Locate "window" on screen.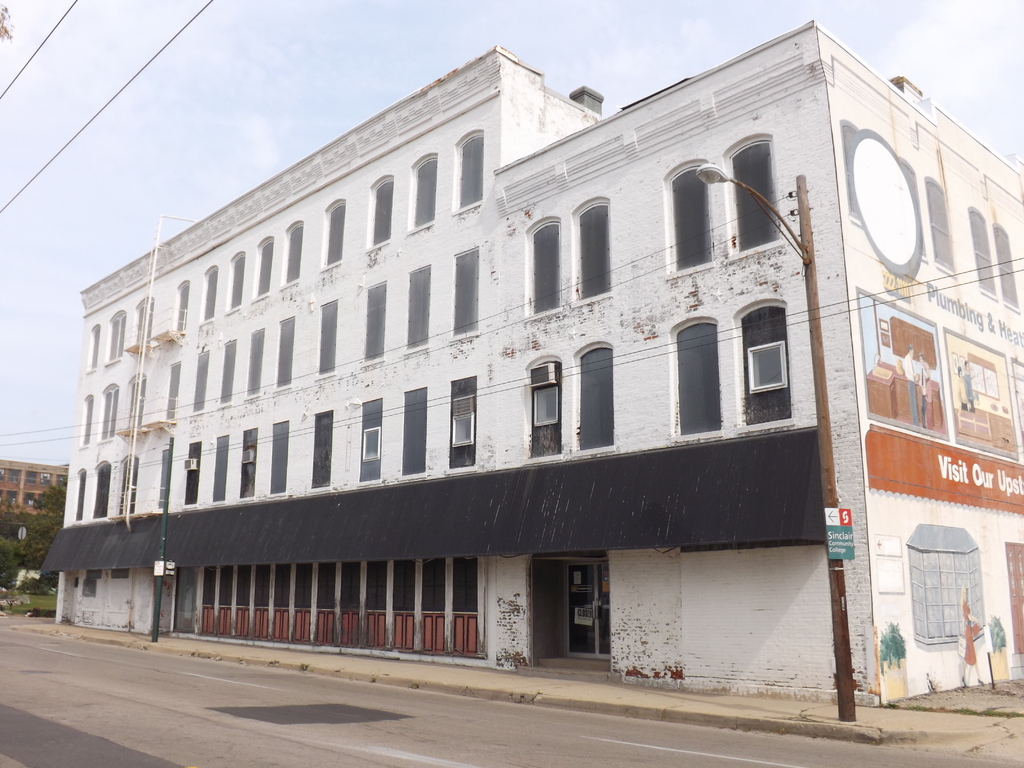
On screen at <region>254, 564, 270, 609</region>.
